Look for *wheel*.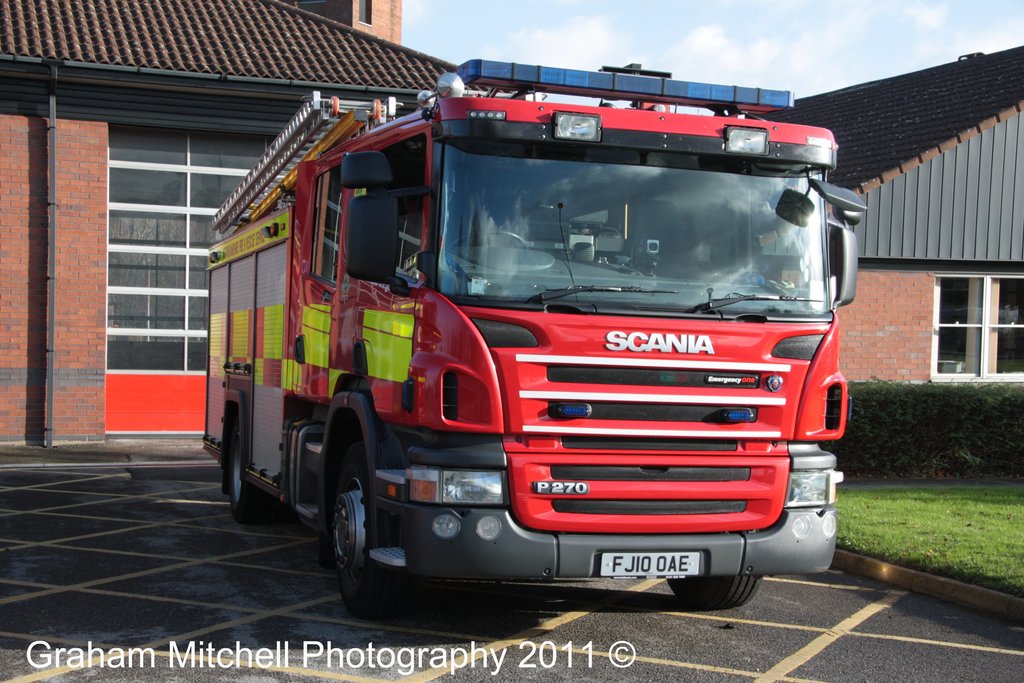
Found: Rect(321, 452, 378, 607).
